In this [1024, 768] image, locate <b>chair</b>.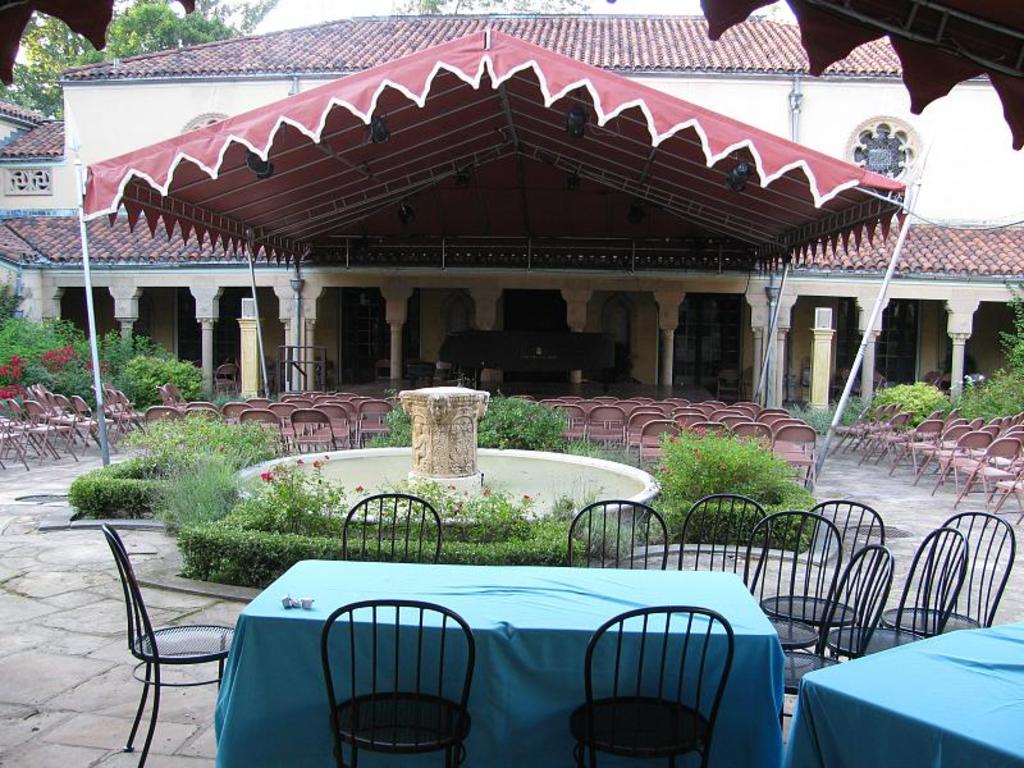
Bounding box: 918 371 937 390.
